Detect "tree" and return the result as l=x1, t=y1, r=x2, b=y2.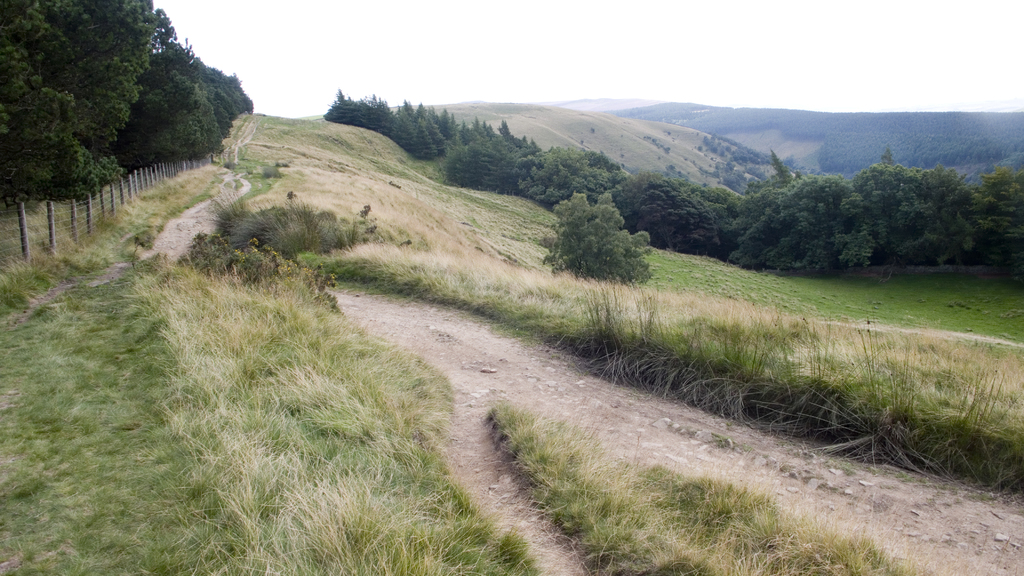
l=4, t=0, r=161, b=152.
